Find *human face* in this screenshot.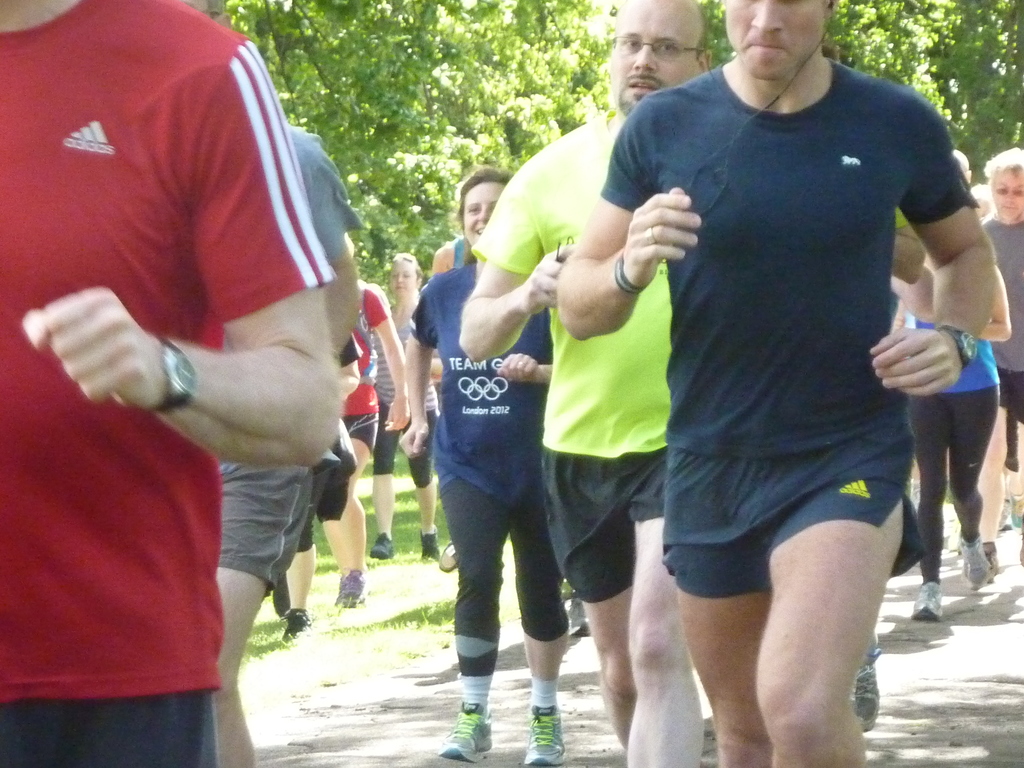
The bounding box for *human face* is [left=724, top=0, right=826, bottom=79].
